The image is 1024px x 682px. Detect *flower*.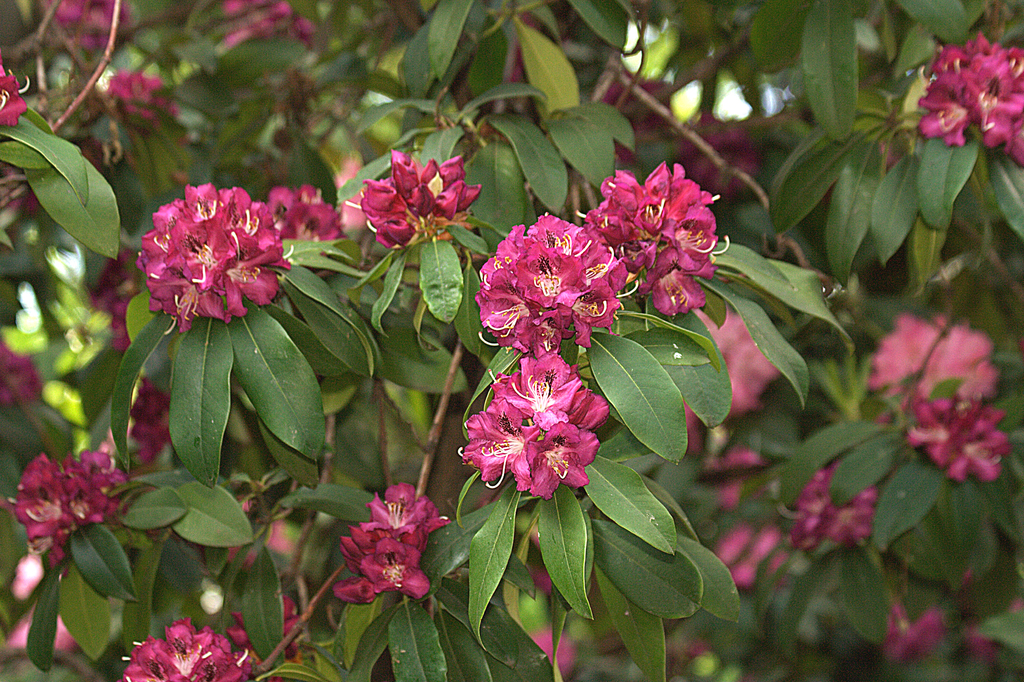
Detection: [918,26,1023,154].
